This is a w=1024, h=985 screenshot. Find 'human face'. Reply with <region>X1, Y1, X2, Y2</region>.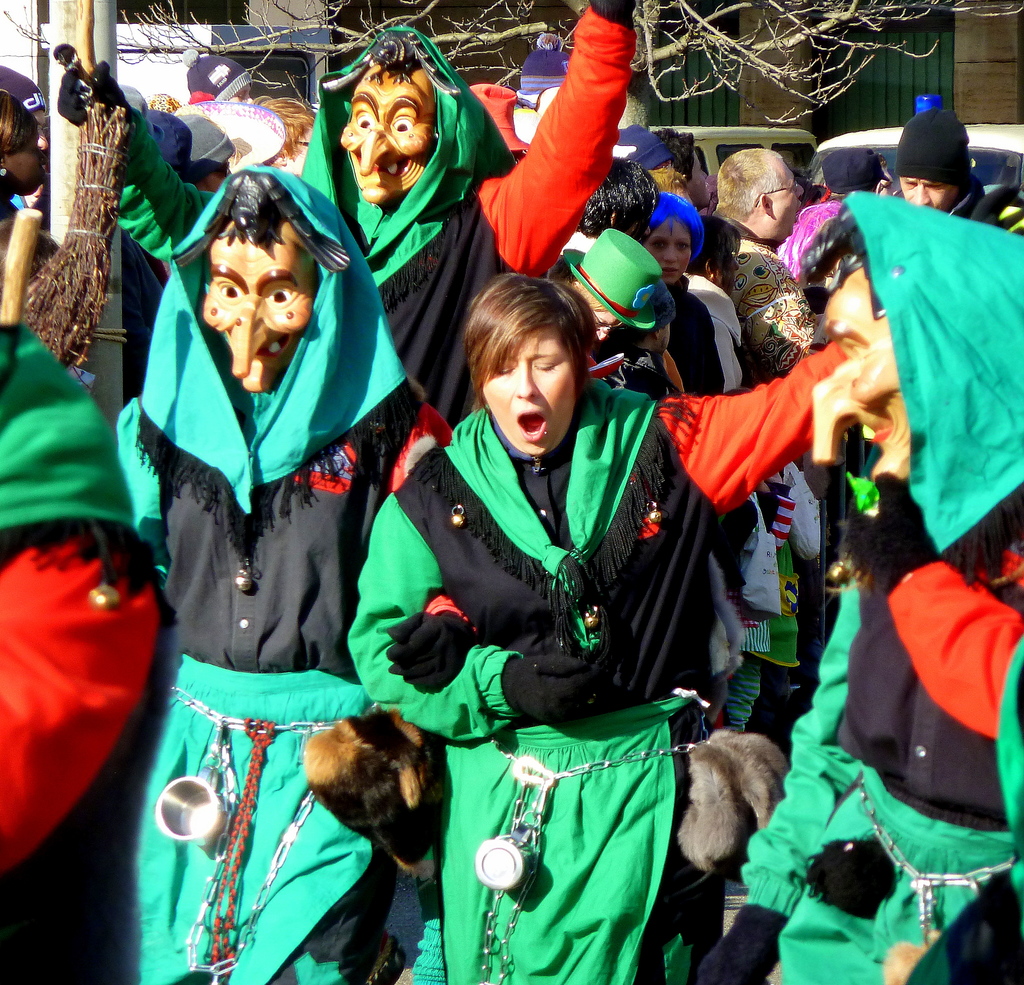
<region>190, 230, 307, 393</region>.
